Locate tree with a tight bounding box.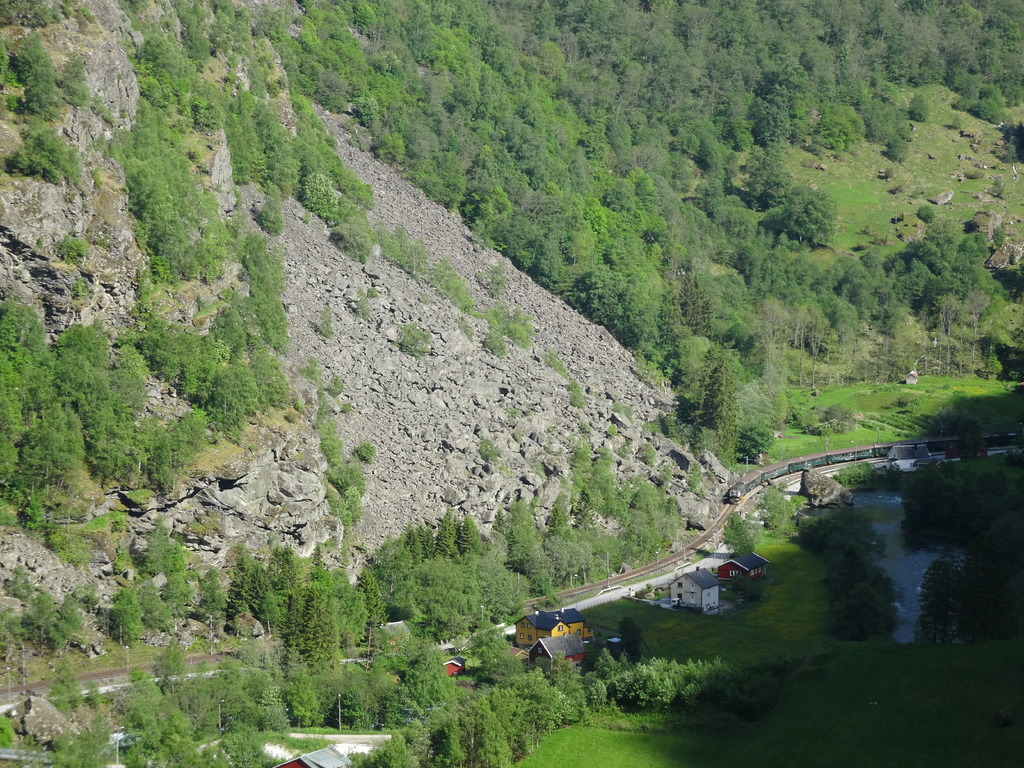
l=544, t=529, r=584, b=589.
